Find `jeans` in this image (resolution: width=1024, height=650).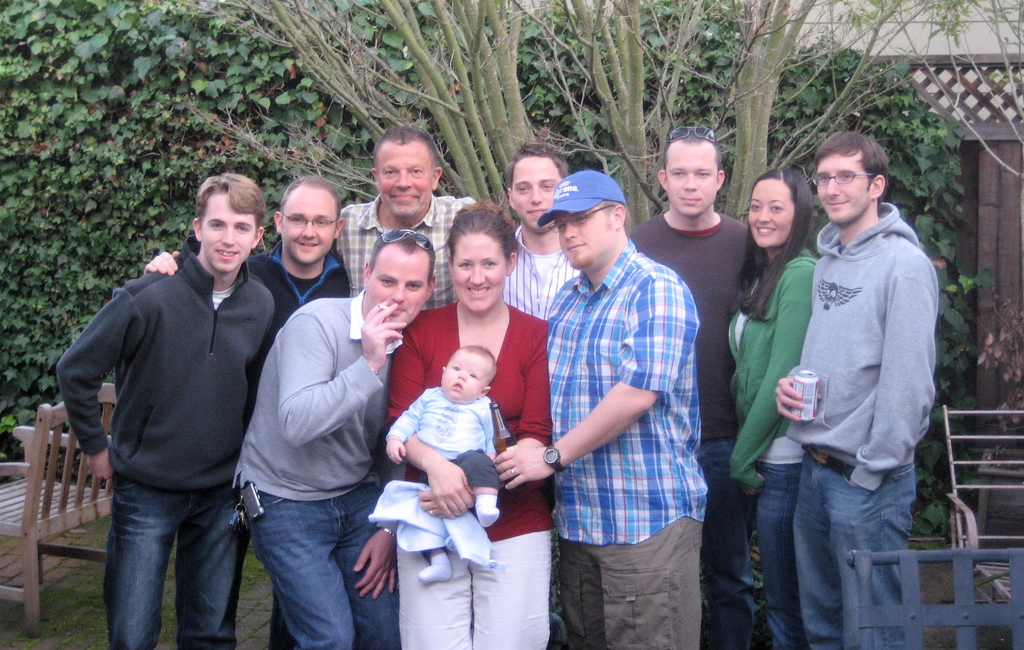
<bbox>688, 427, 758, 649</bbox>.
